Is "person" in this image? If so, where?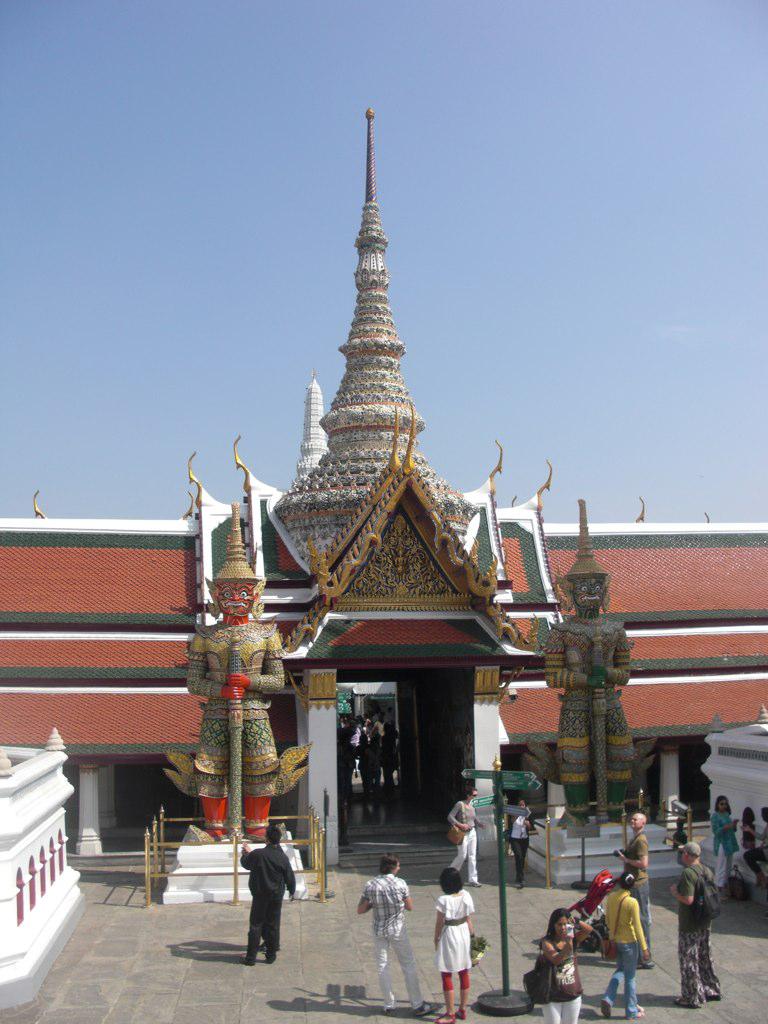
Yes, at detection(242, 829, 295, 966).
